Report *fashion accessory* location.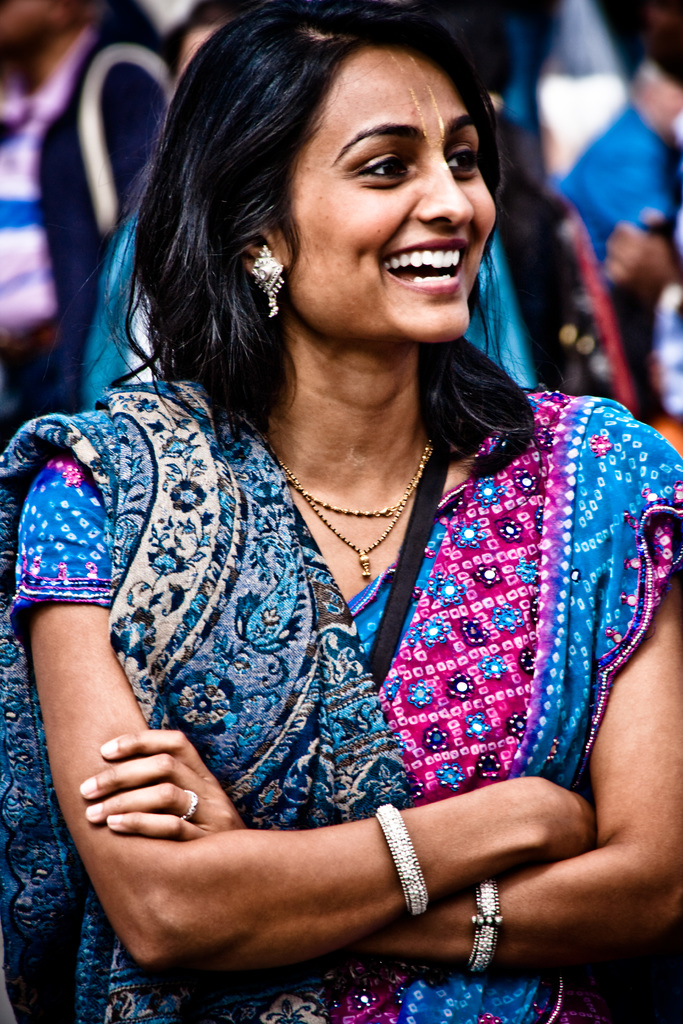
Report: bbox(267, 431, 439, 579).
